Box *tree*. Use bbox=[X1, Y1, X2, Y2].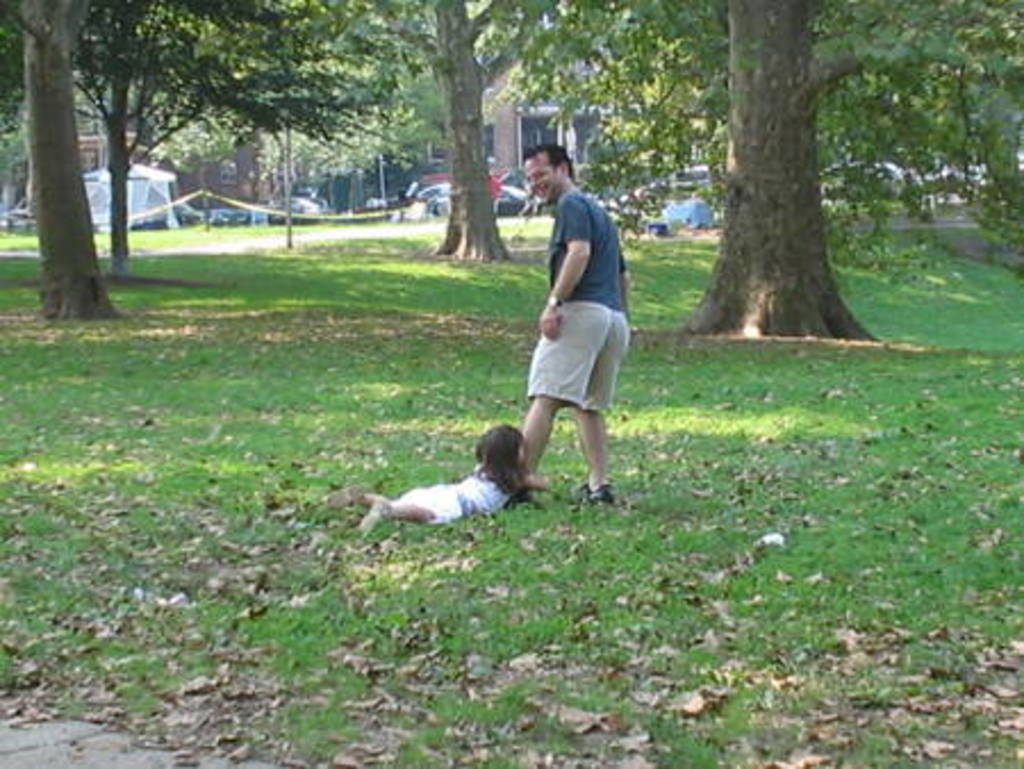
bbox=[66, 0, 394, 275].
